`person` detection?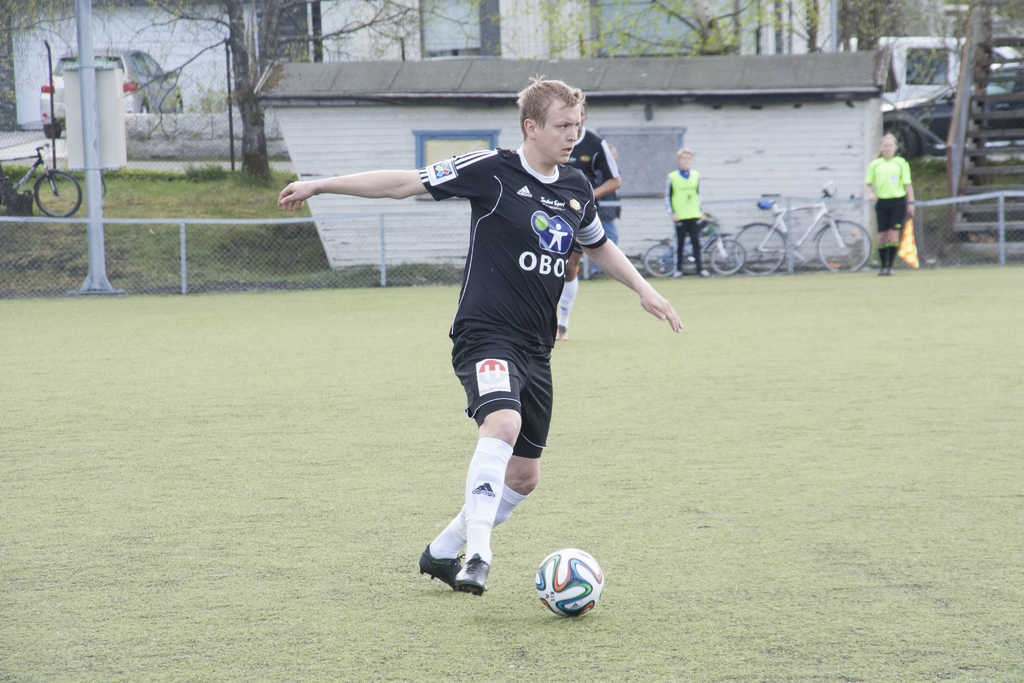
(557, 99, 620, 340)
